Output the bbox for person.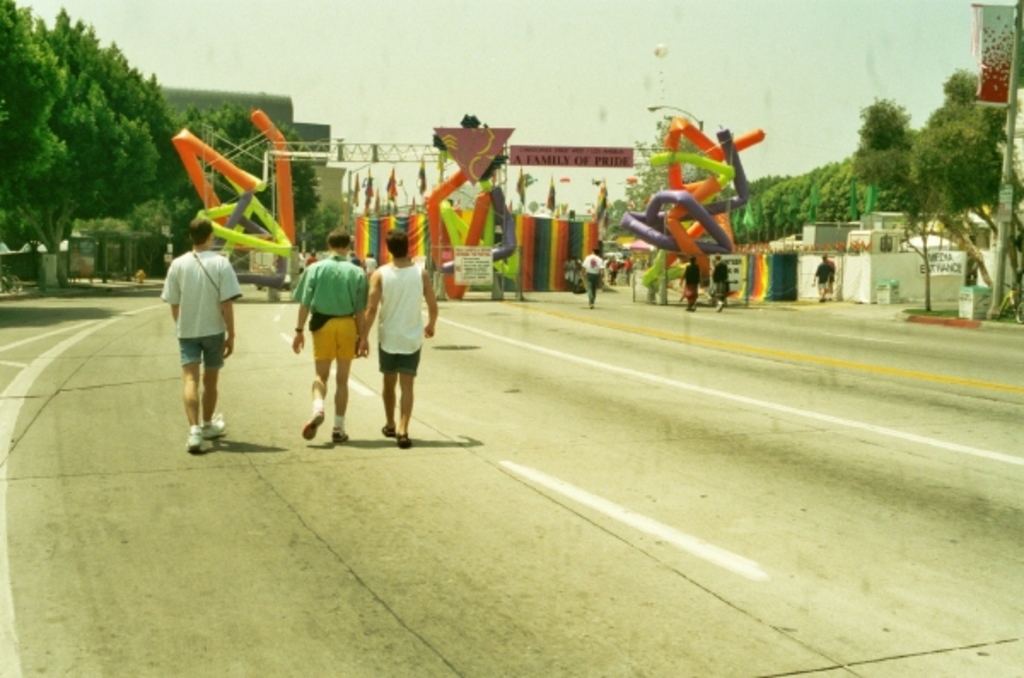
box=[353, 208, 422, 458].
